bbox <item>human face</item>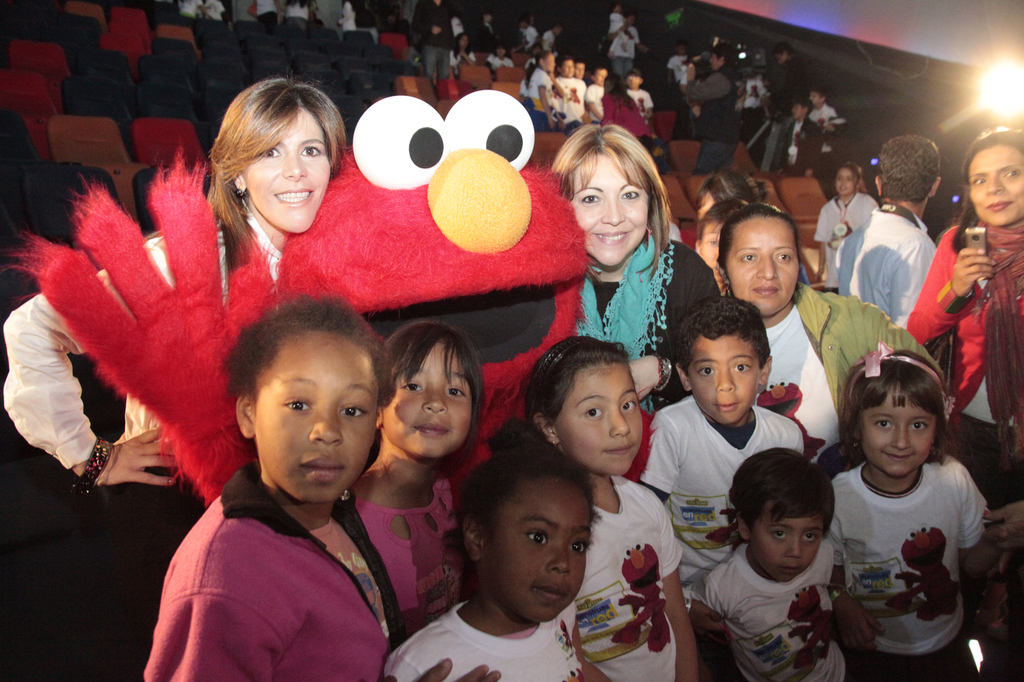
x1=596 y1=68 x2=604 y2=86
